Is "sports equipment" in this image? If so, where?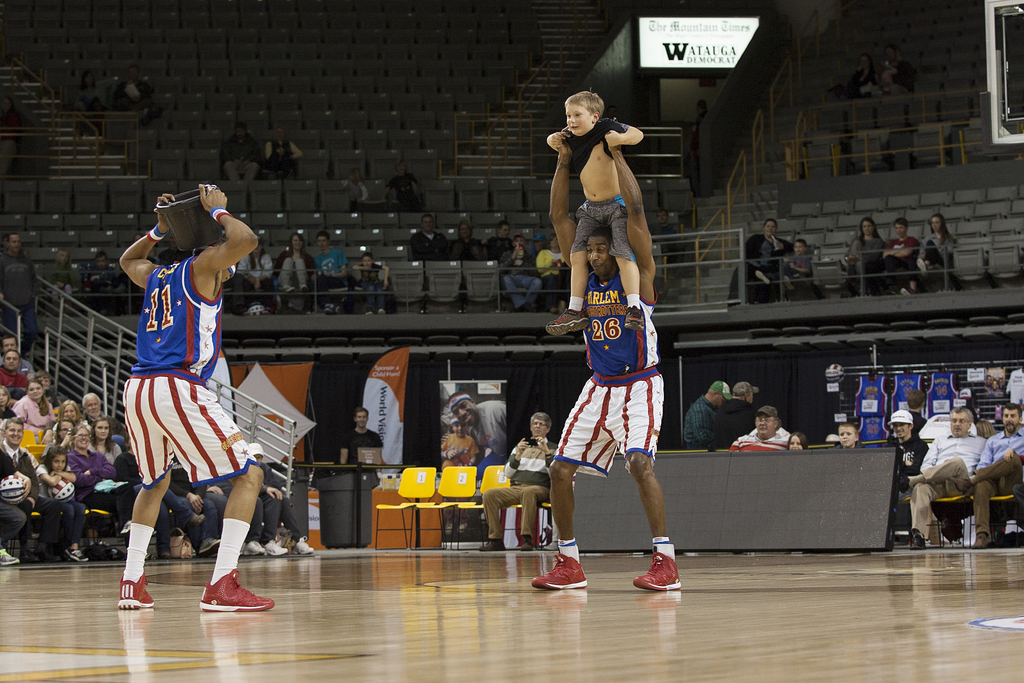
Yes, at {"x1": 632, "y1": 551, "x2": 685, "y2": 596}.
